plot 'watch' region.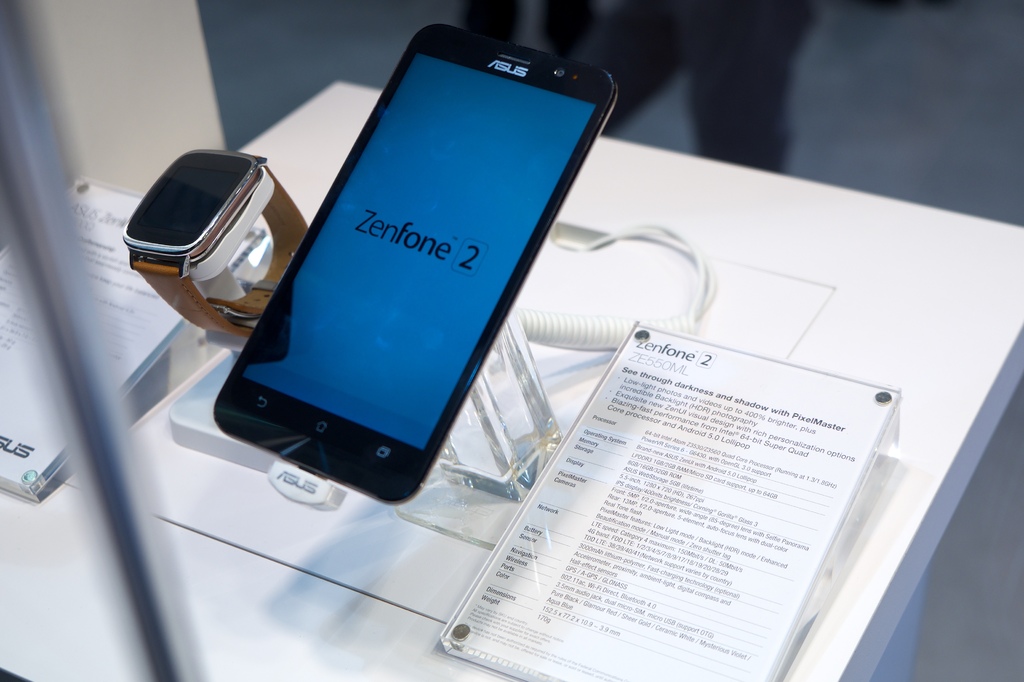
Plotted at 124/144/305/335.
